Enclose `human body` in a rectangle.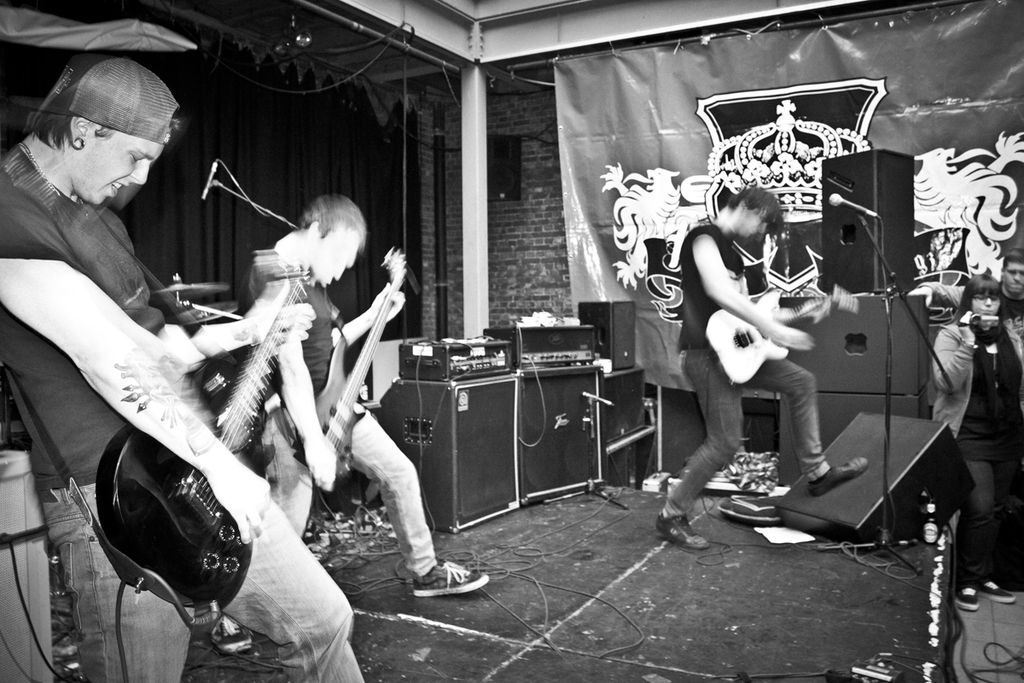
select_region(658, 145, 875, 550).
